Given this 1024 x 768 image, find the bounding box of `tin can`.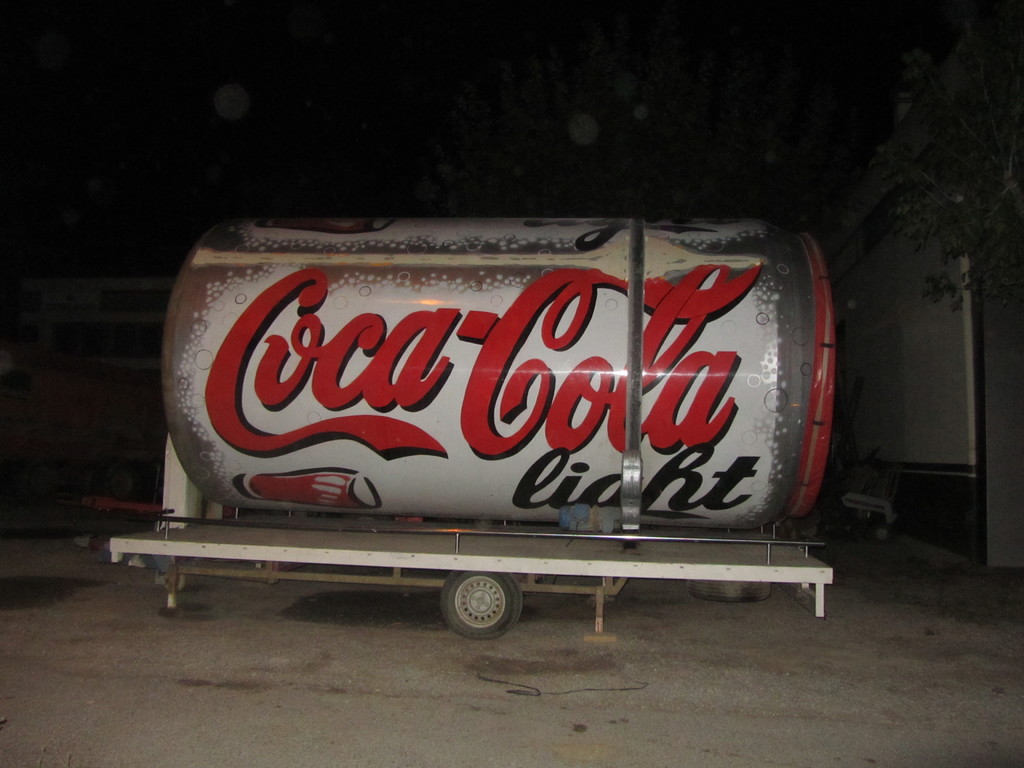
bbox=(161, 217, 834, 531).
